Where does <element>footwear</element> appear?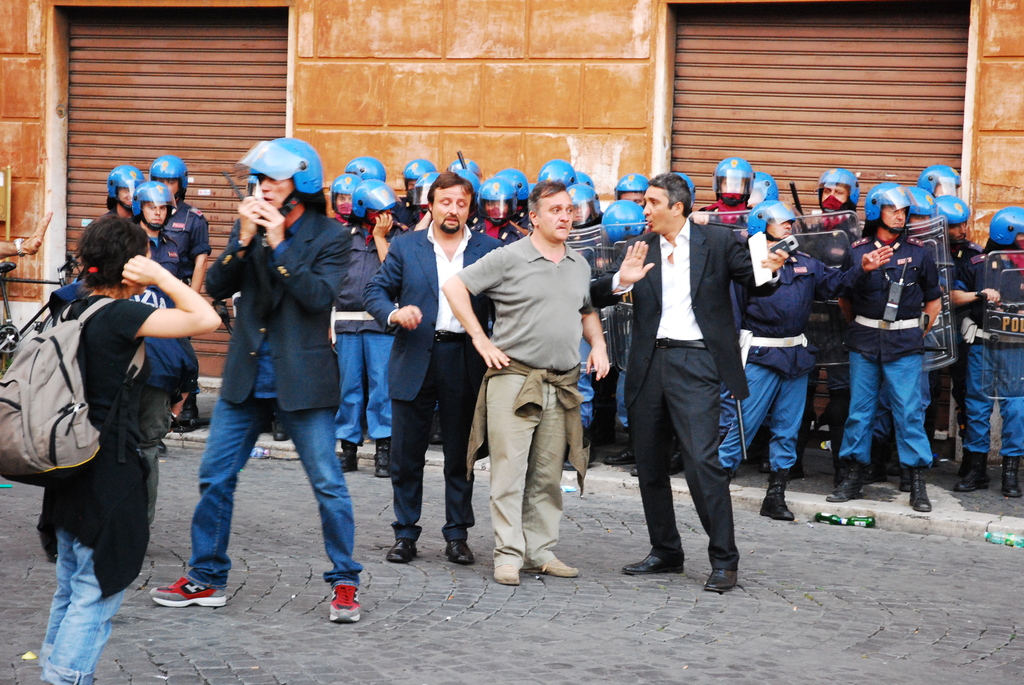
Appears at [667,450,687,476].
